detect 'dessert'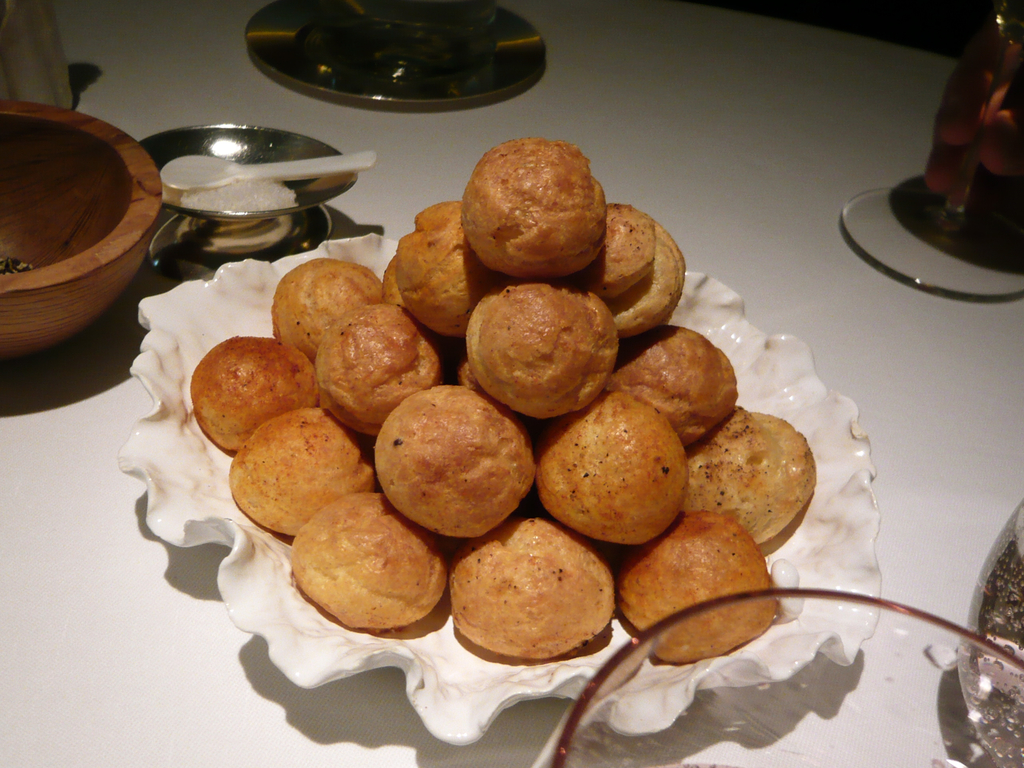
box=[374, 381, 520, 548]
